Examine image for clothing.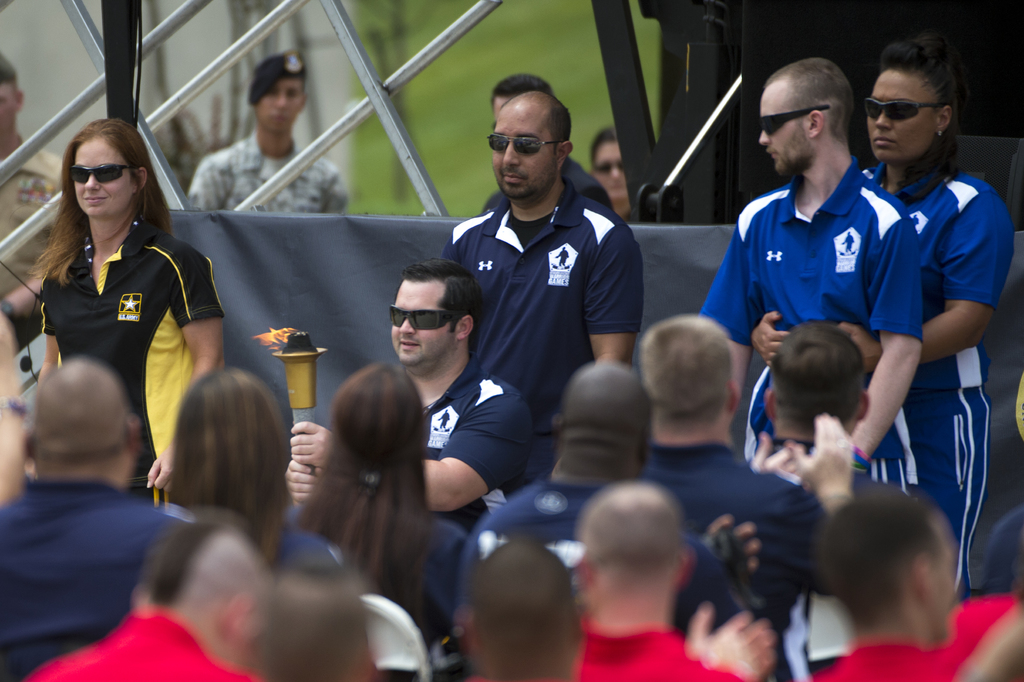
Examination result: x1=465 y1=468 x2=776 y2=659.
